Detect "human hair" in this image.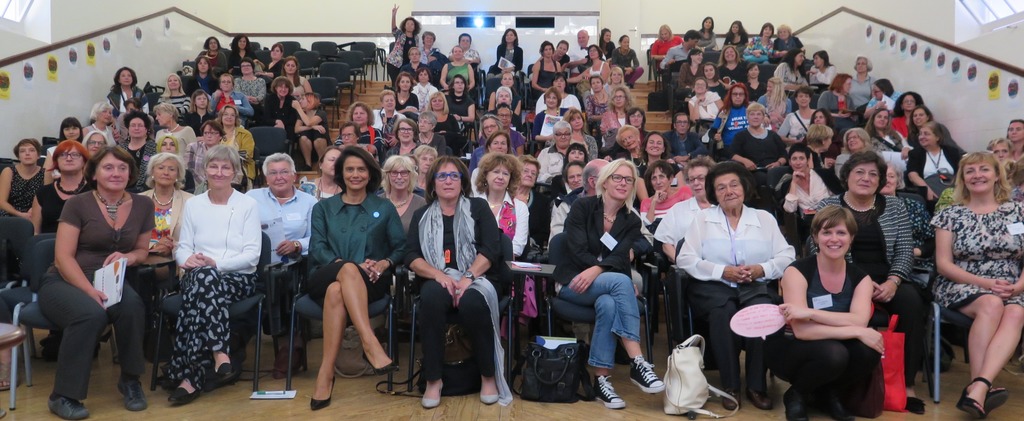
Detection: BBox(705, 160, 756, 206).
